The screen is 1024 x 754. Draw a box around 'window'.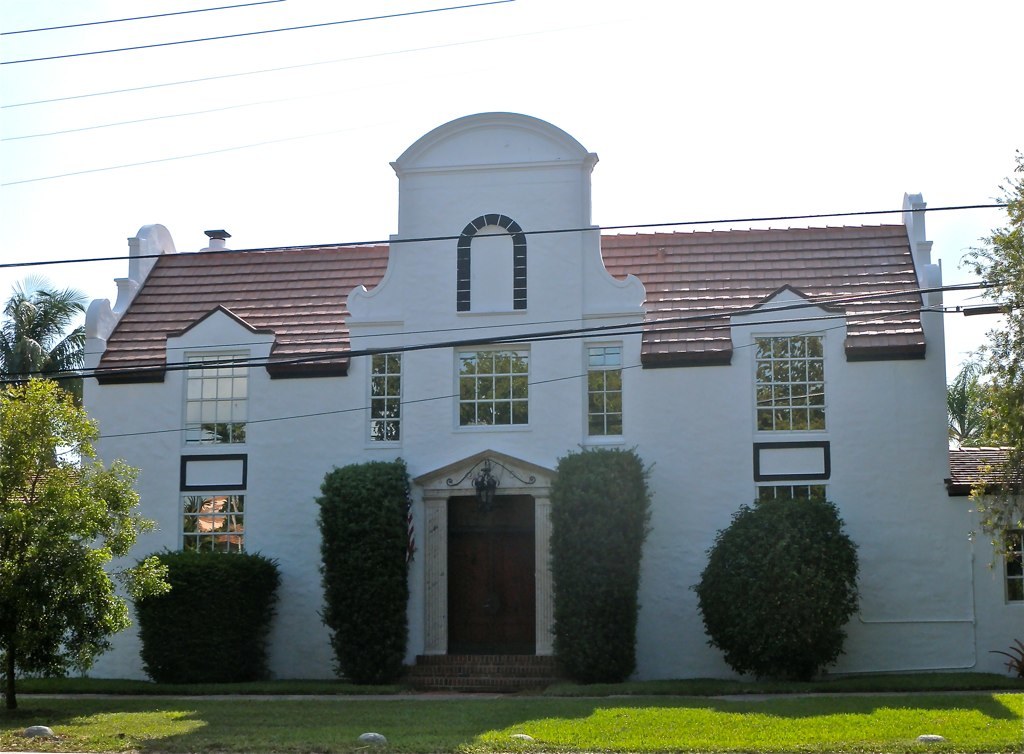
585:341:626:446.
